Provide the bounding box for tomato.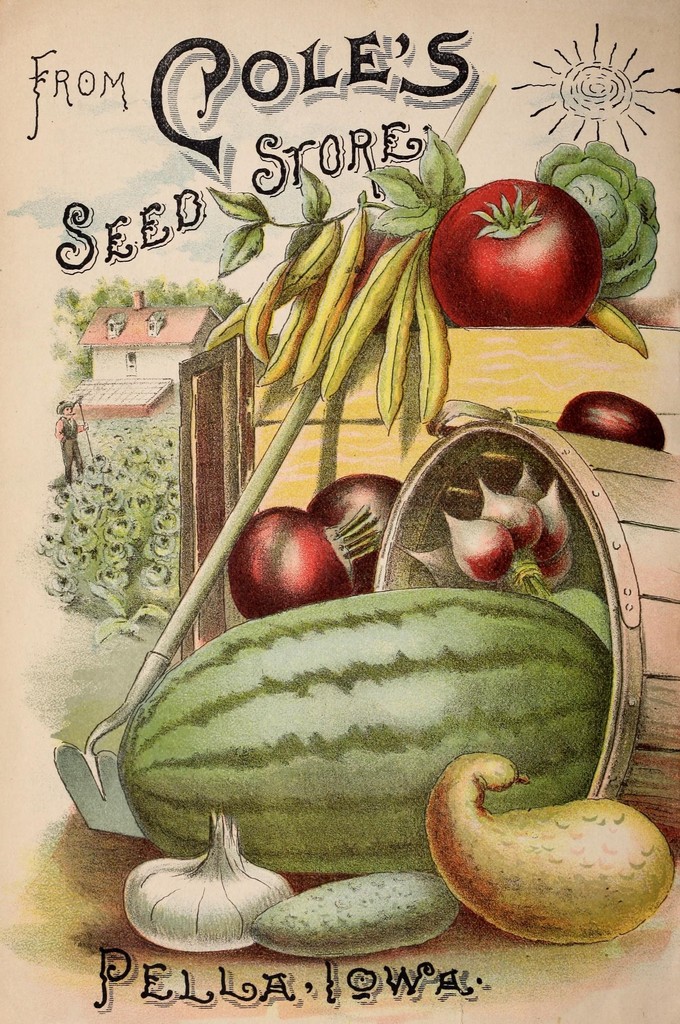
[left=437, top=172, right=614, bottom=319].
